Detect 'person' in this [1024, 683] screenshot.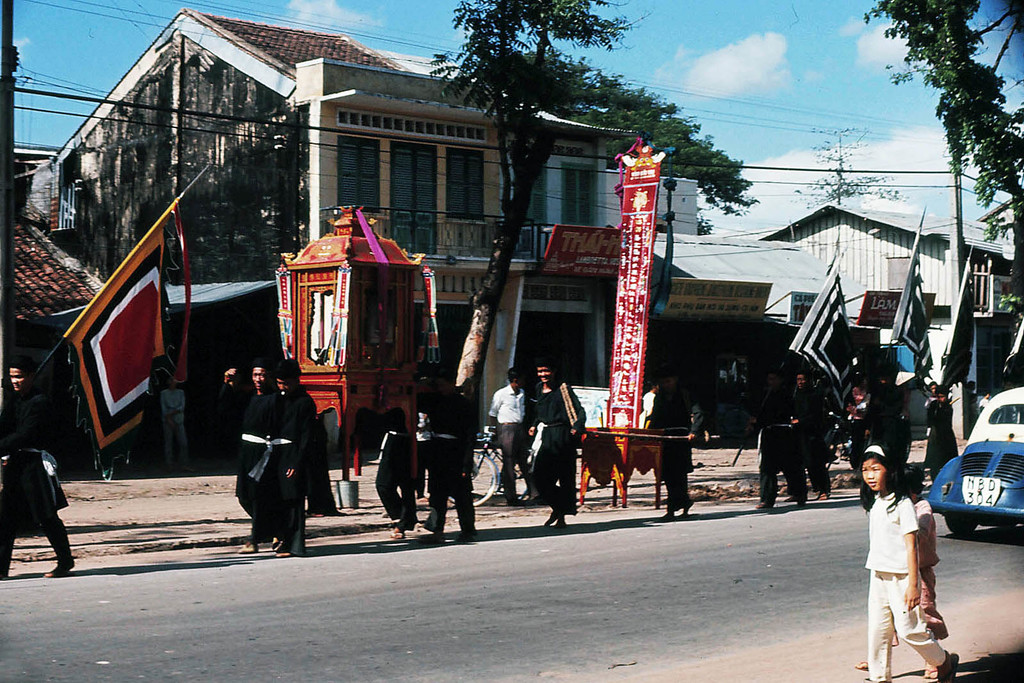
Detection: l=929, t=387, r=960, b=481.
